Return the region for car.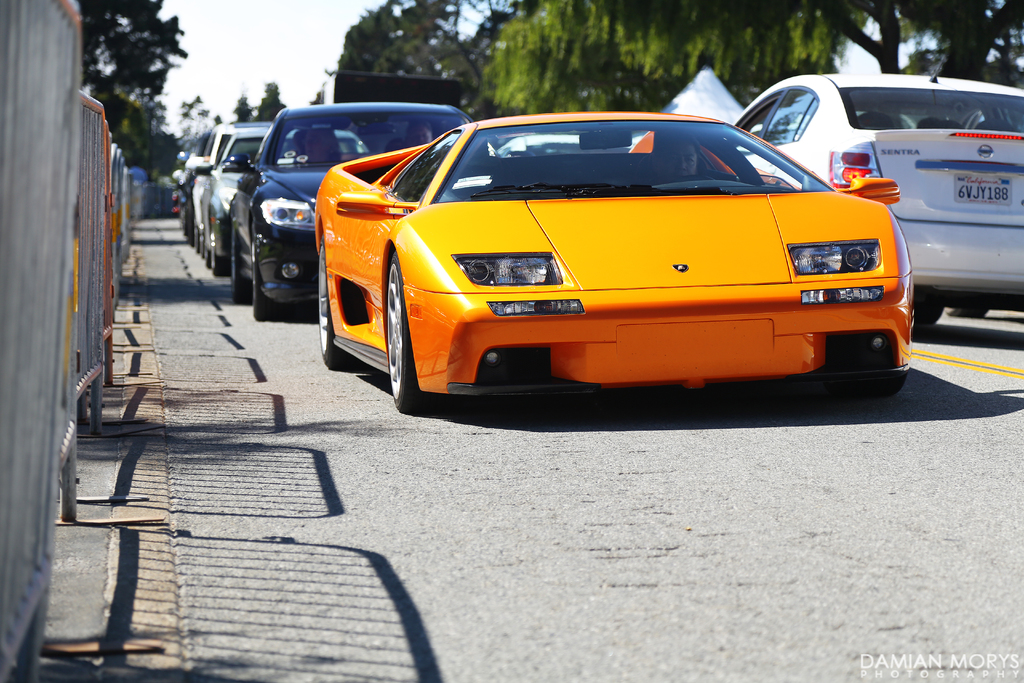
left=313, top=110, right=920, bottom=420.
